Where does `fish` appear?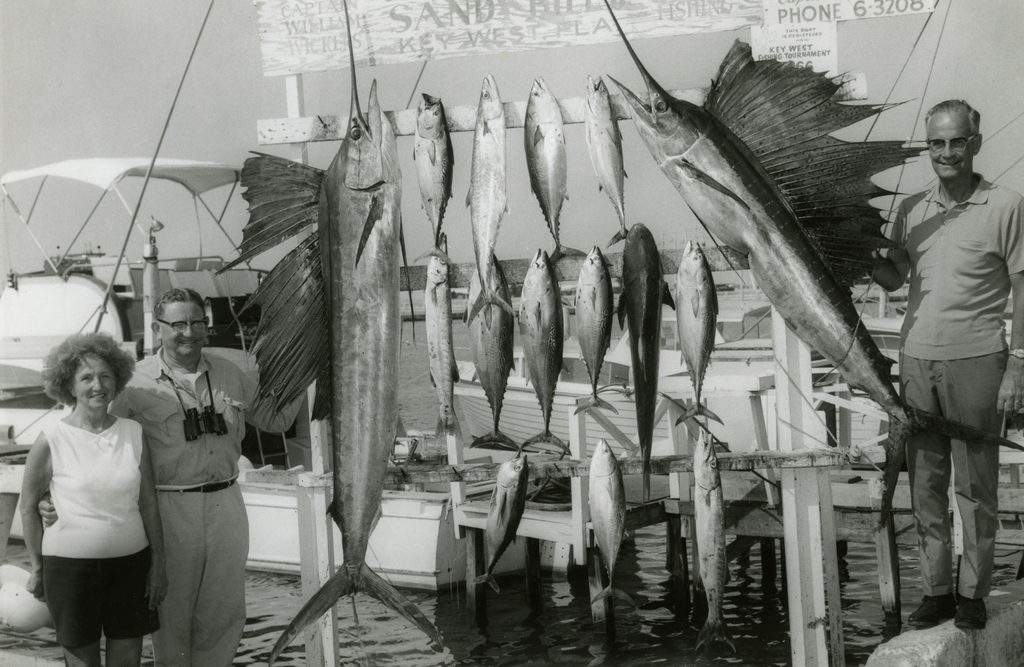
Appears at left=423, top=239, right=467, bottom=432.
